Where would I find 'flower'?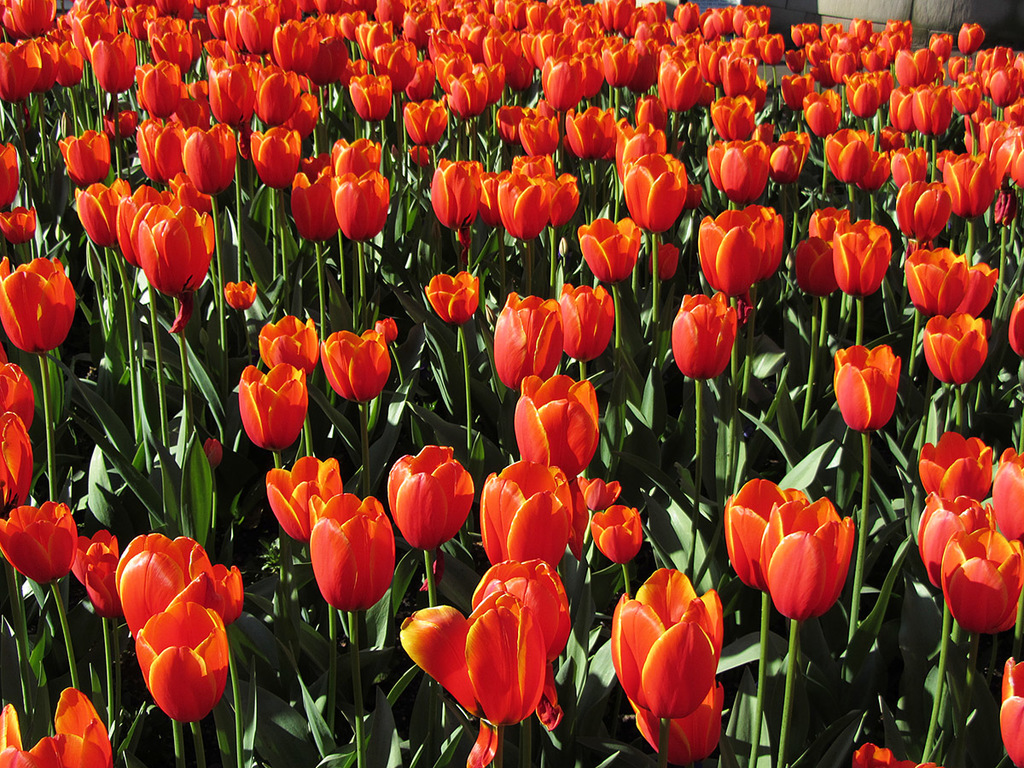
At [x1=0, y1=352, x2=36, y2=438].
